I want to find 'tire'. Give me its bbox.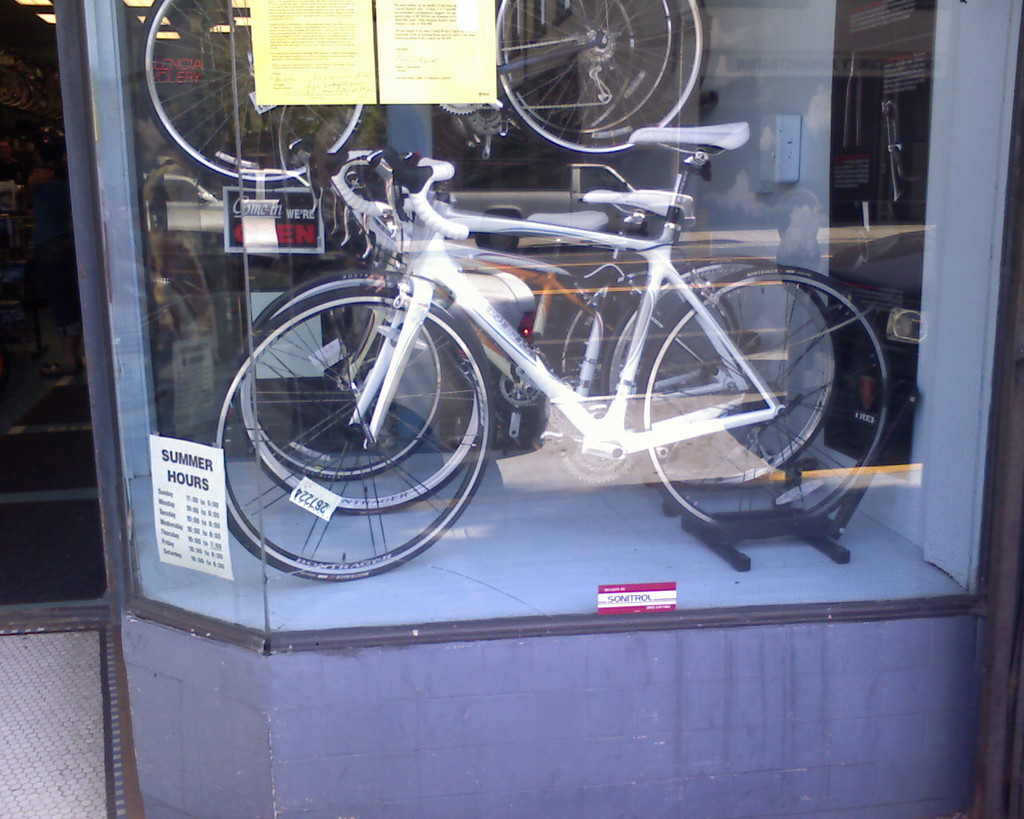
left=491, top=0, right=707, bottom=155.
